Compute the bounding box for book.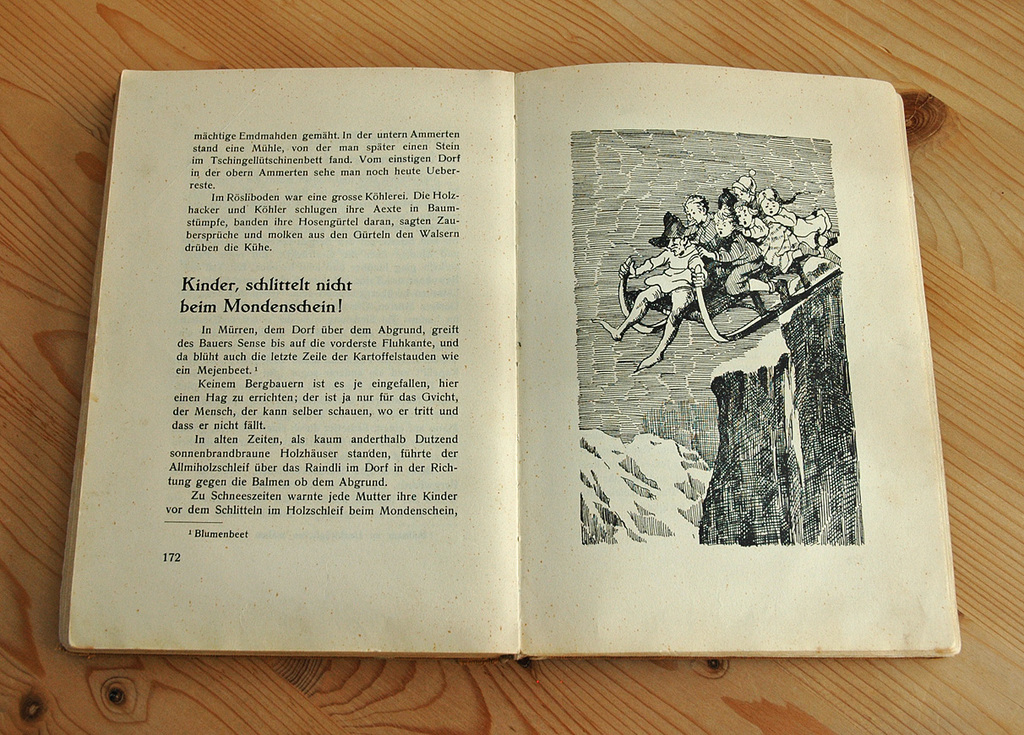
bbox=(91, 79, 989, 679).
